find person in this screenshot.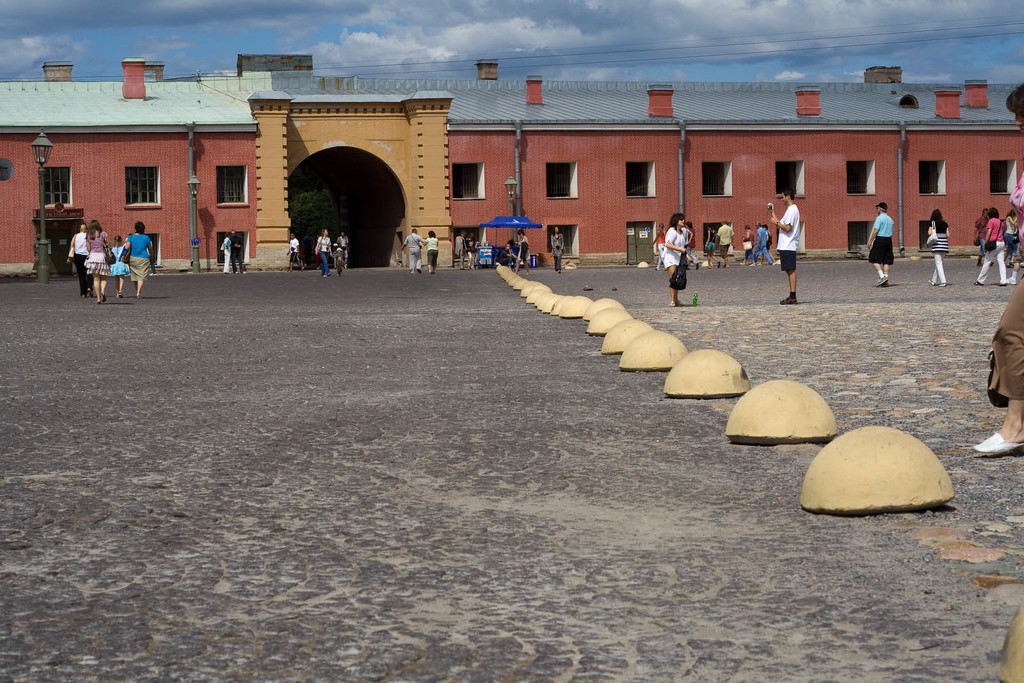
The bounding box for person is bbox=[504, 241, 514, 268].
